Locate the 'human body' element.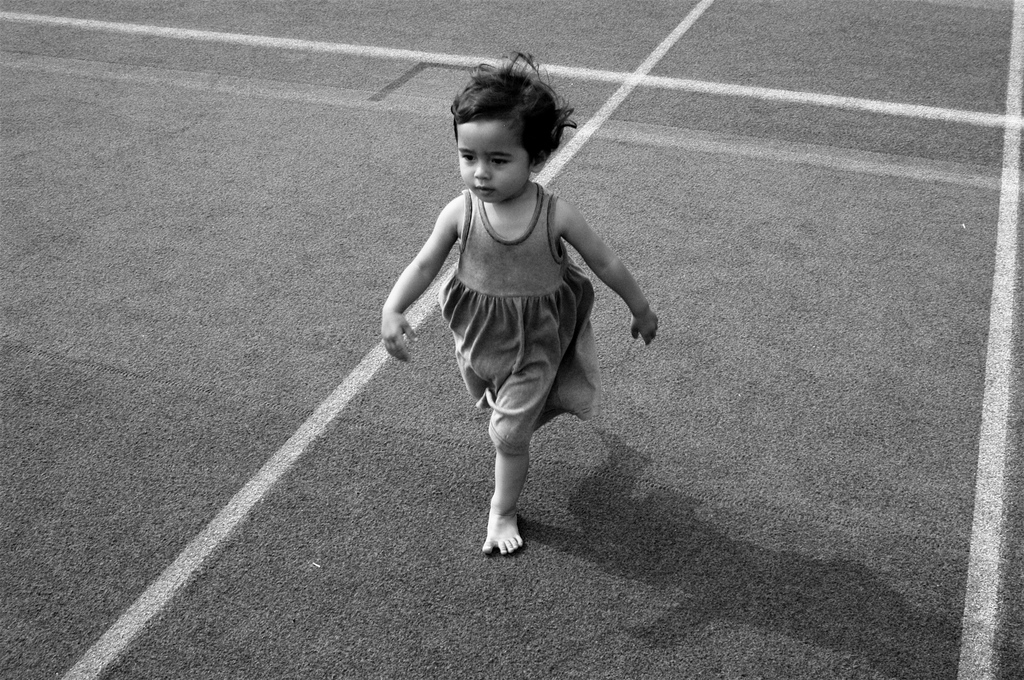
Element bbox: Rect(383, 34, 633, 567).
